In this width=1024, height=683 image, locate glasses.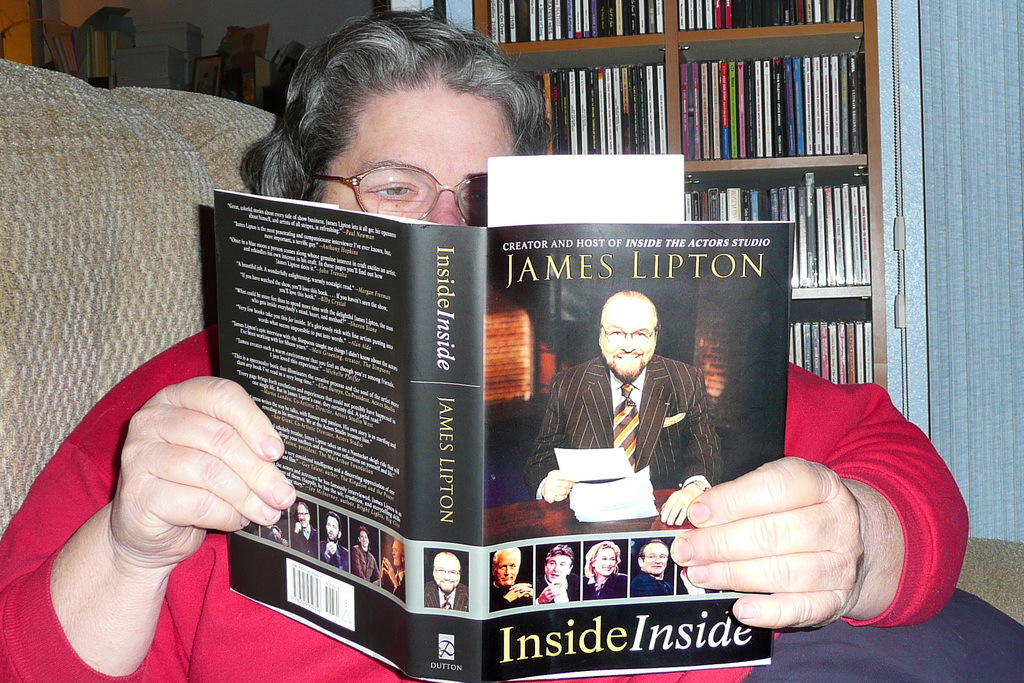
Bounding box: select_region(435, 566, 459, 578).
